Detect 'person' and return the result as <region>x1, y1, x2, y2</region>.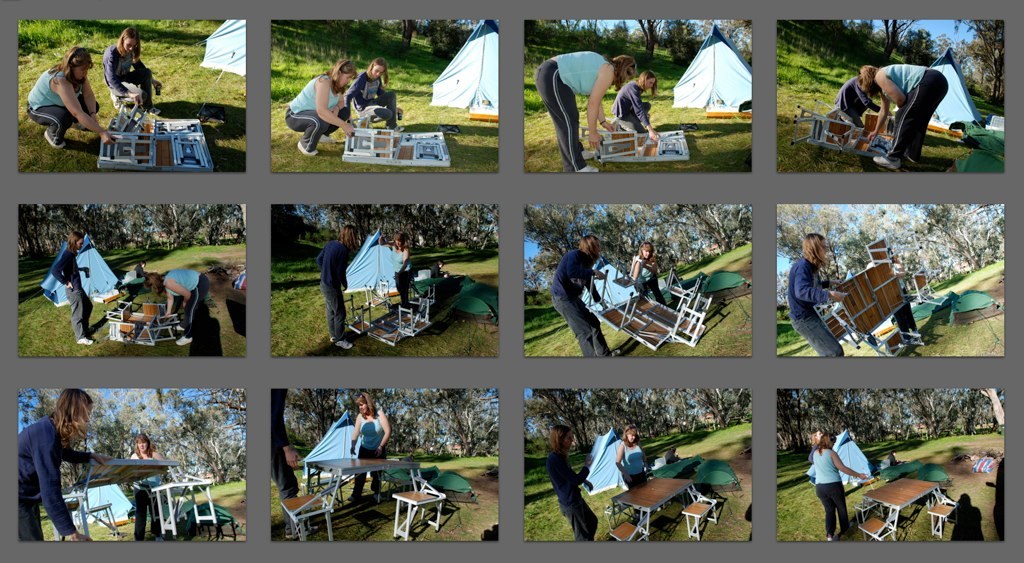
<region>616, 425, 660, 497</region>.
